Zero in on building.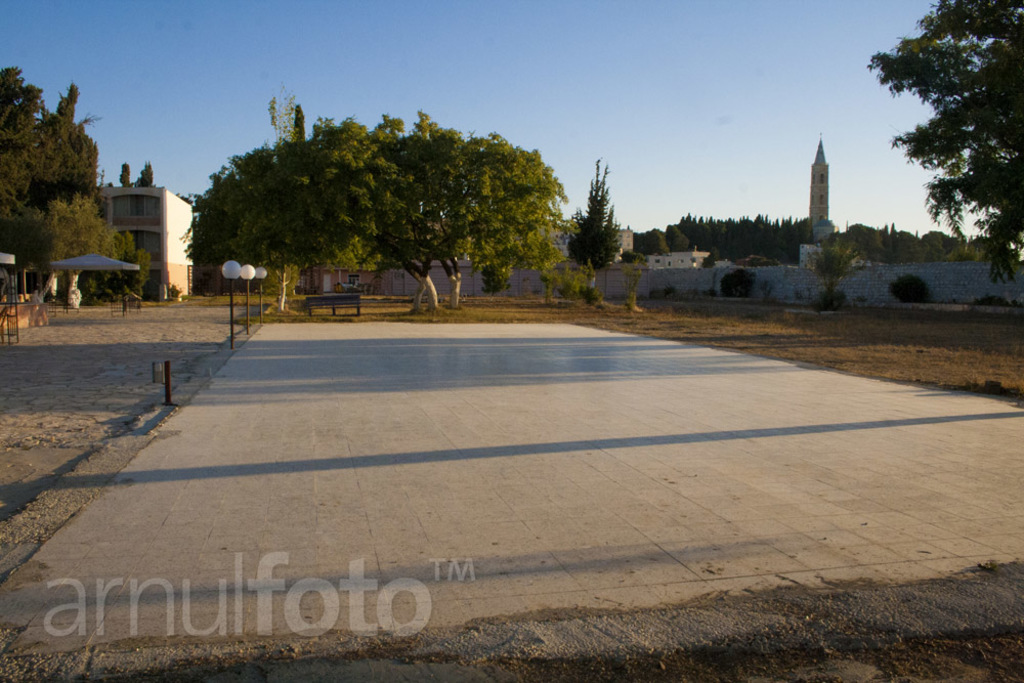
Zeroed in: {"x1": 300, "y1": 220, "x2": 1023, "y2": 318}.
